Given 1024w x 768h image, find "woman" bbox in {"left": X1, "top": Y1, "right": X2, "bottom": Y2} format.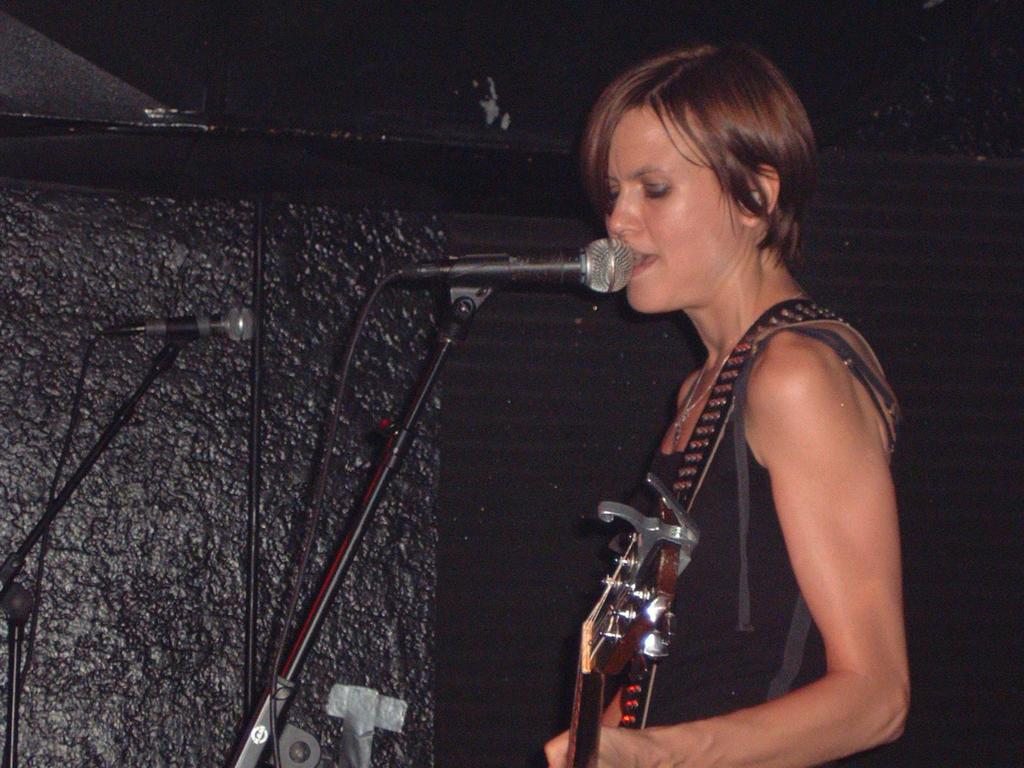
{"left": 582, "top": 38, "right": 910, "bottom": 767}.
